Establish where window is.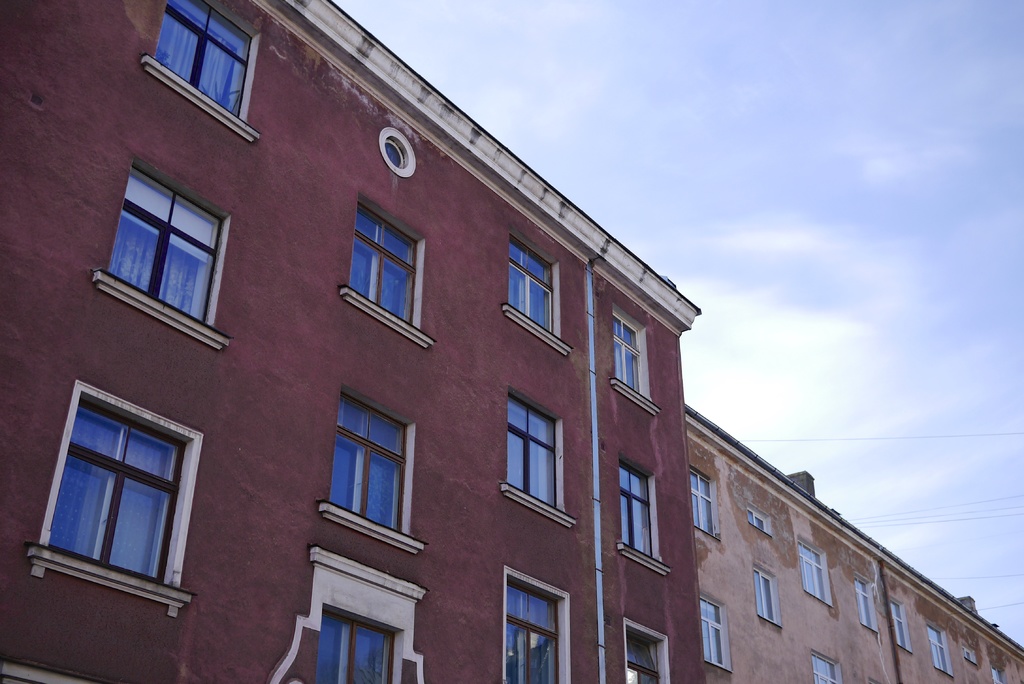
Established at <box>985,667,1009,683</box>.
